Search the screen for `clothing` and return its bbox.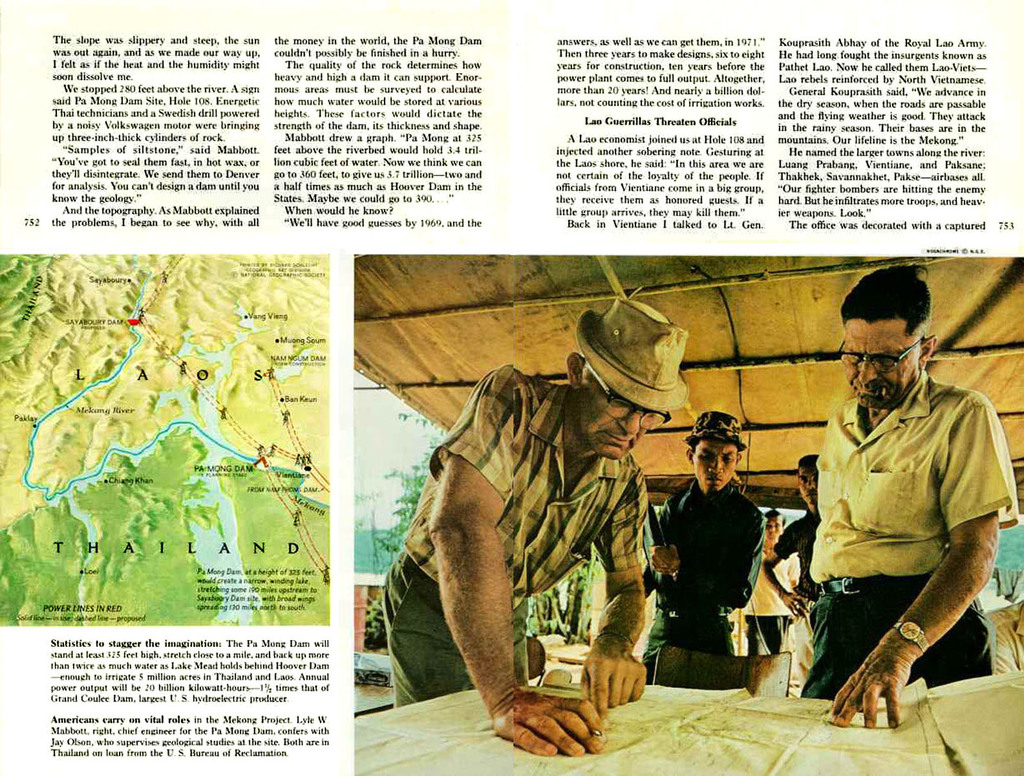
Found: [x1=790, y1=312, x2=1009, y2=740].
